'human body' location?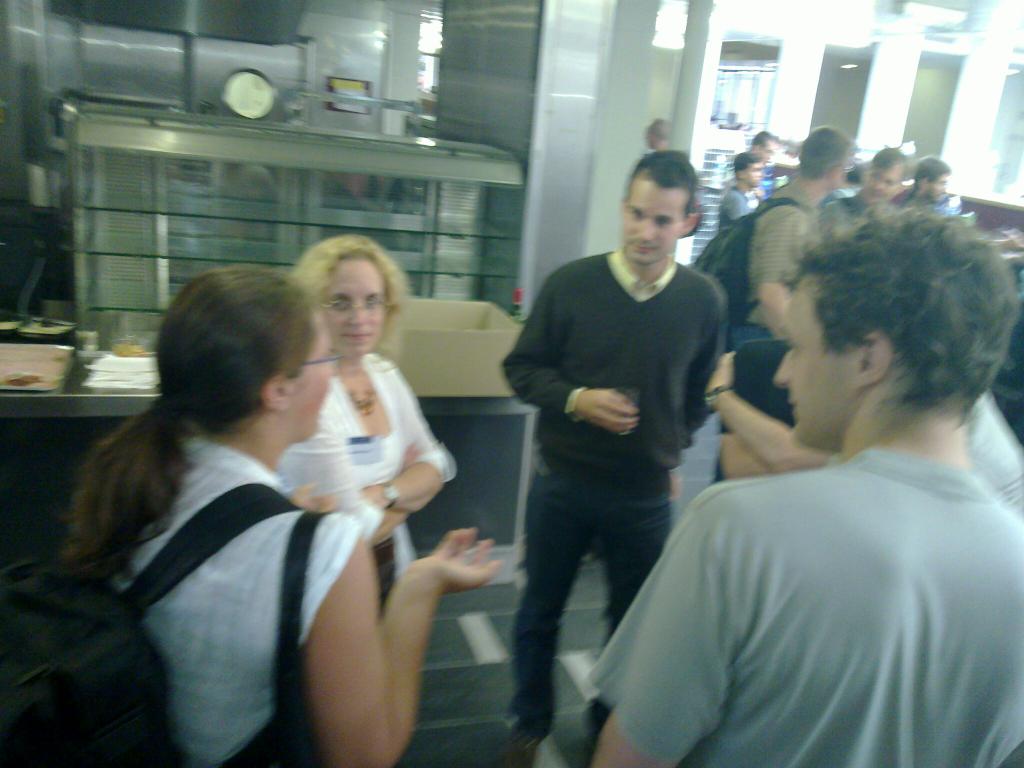
715:151:762:227
